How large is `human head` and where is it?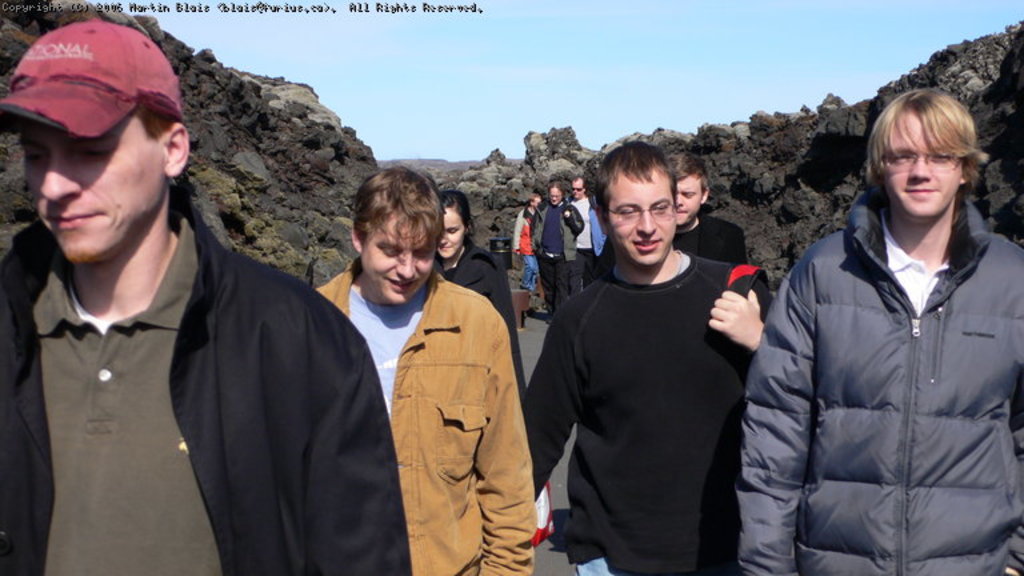
Bounding box: 437, 188, 471, 257.
